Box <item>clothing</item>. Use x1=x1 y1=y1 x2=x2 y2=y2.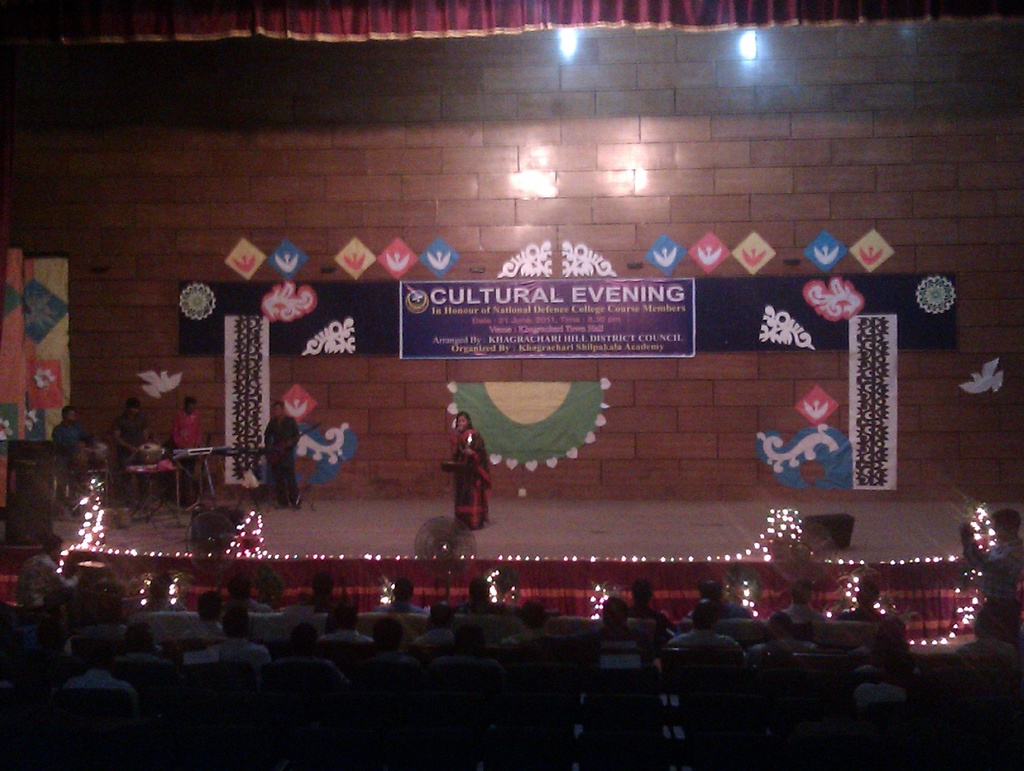
x1=198 y1=639 x2=267 y2=663.
